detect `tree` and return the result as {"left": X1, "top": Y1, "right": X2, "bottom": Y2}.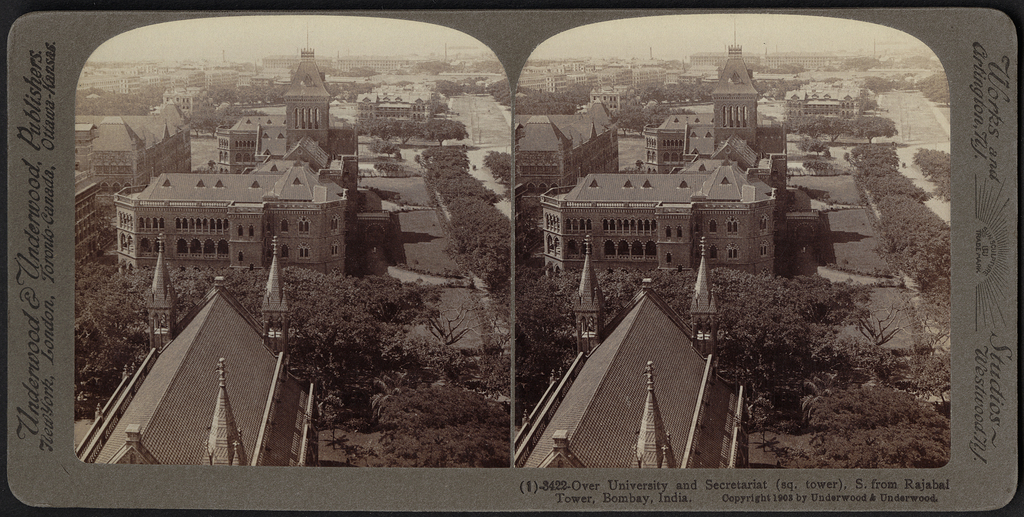
{"left": 864, "top": 290, "right": 909, "bottom": 392}.
